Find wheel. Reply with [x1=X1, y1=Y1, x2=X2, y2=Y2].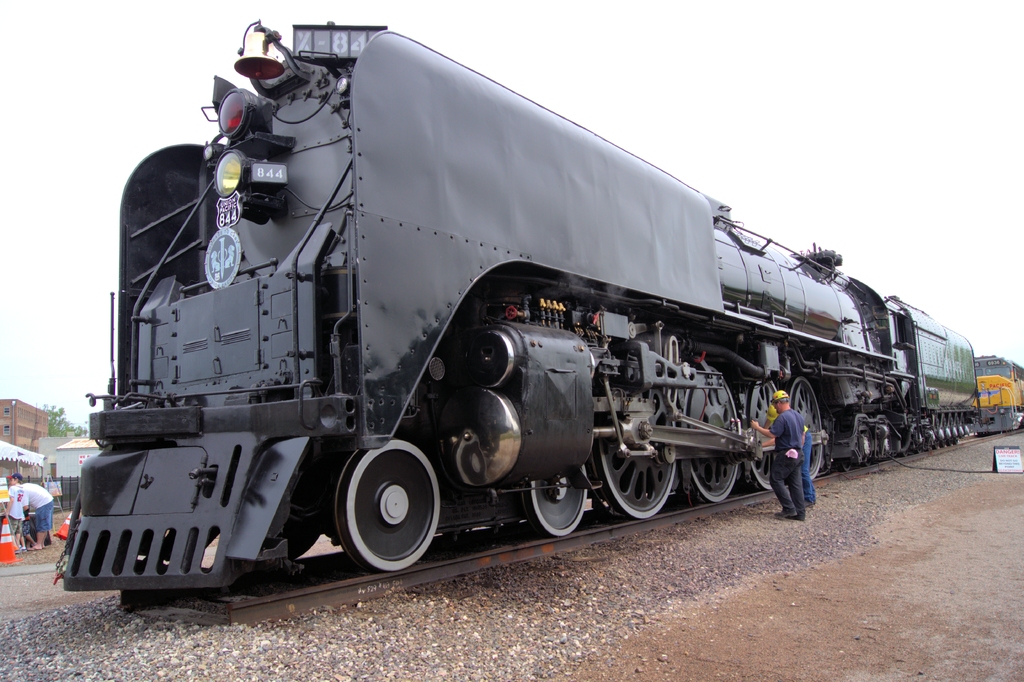
[x1=838, y1=415, x2=851, y2=471].
